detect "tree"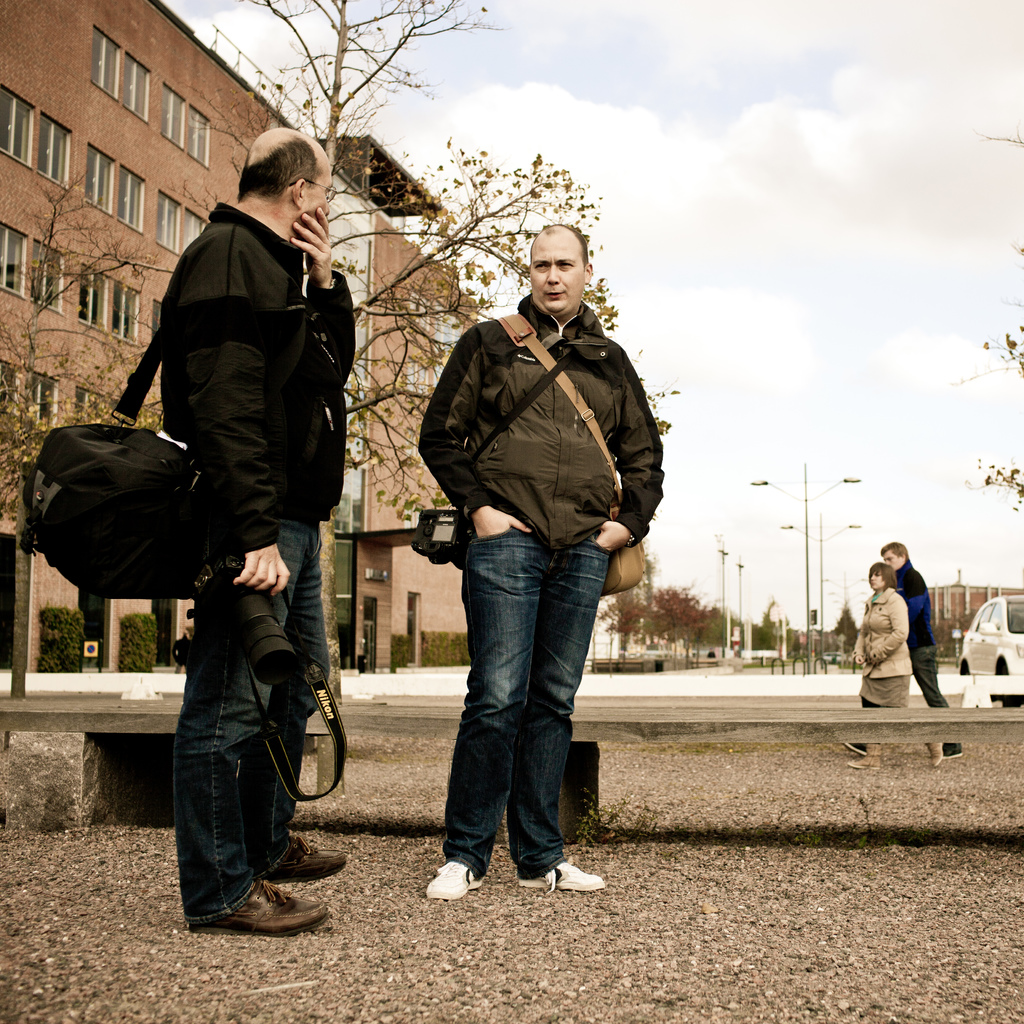
975/300/1023/370
